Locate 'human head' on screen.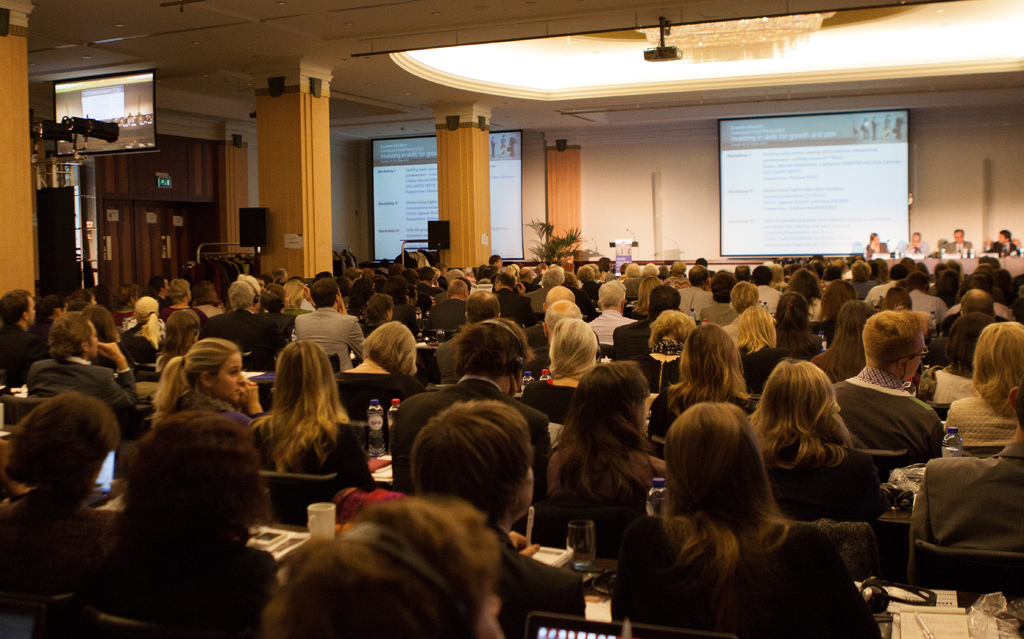
On screen at (364, 295, 393, 320).
